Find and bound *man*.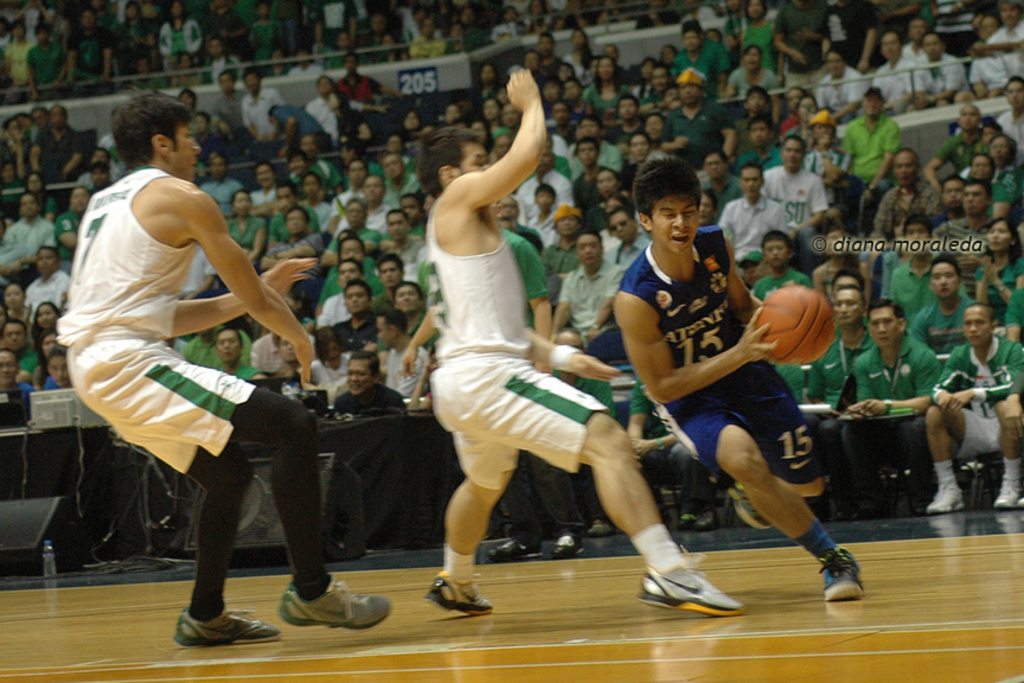
Bound: Rect(715, 161, 782, 258).
